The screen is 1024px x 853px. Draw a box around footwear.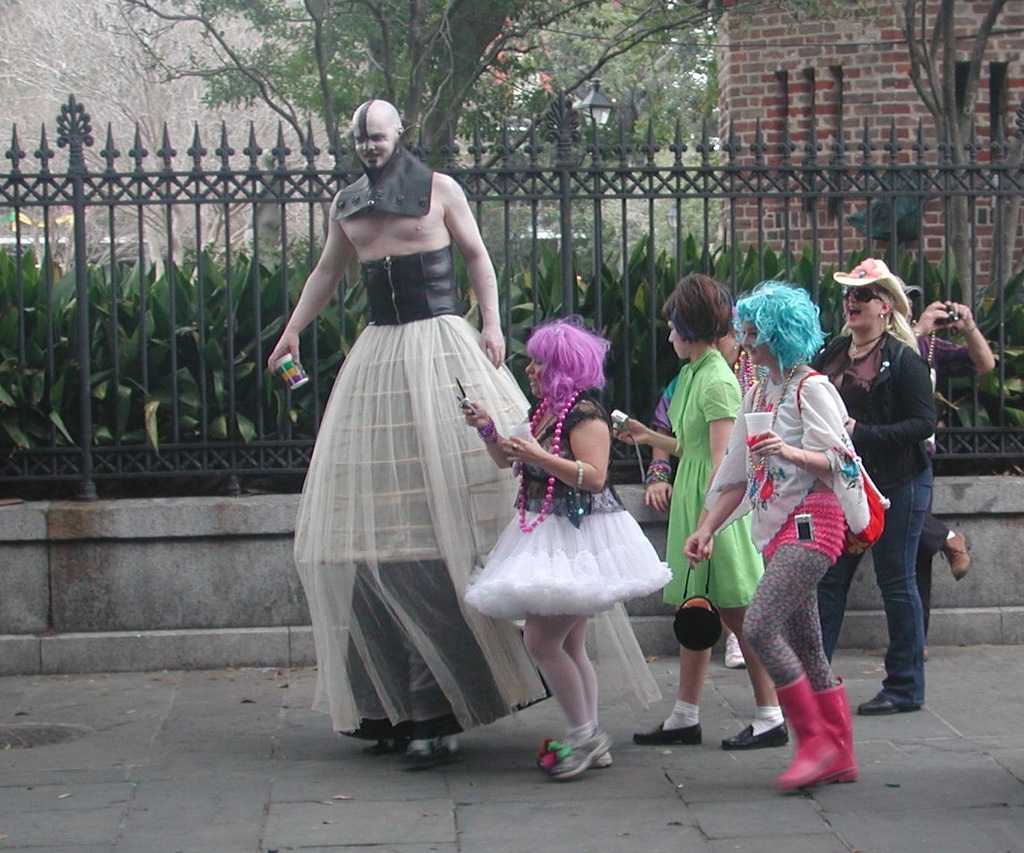
399 739 469 767.
